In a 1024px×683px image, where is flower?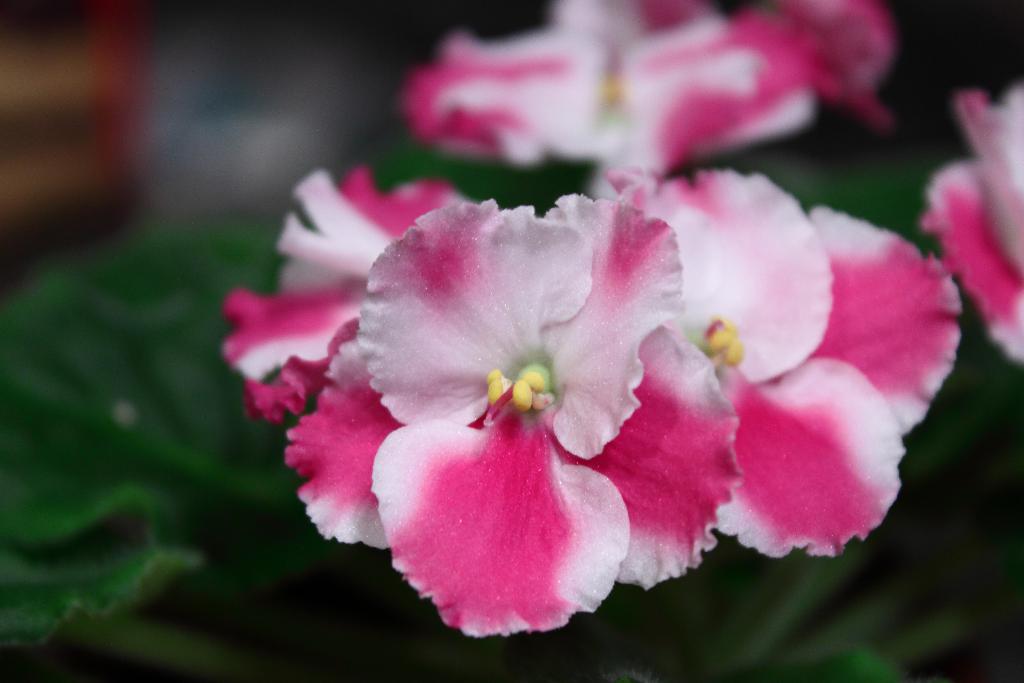
{"left": 568, "top": 186, "right": 967, "bottom": 559}.
